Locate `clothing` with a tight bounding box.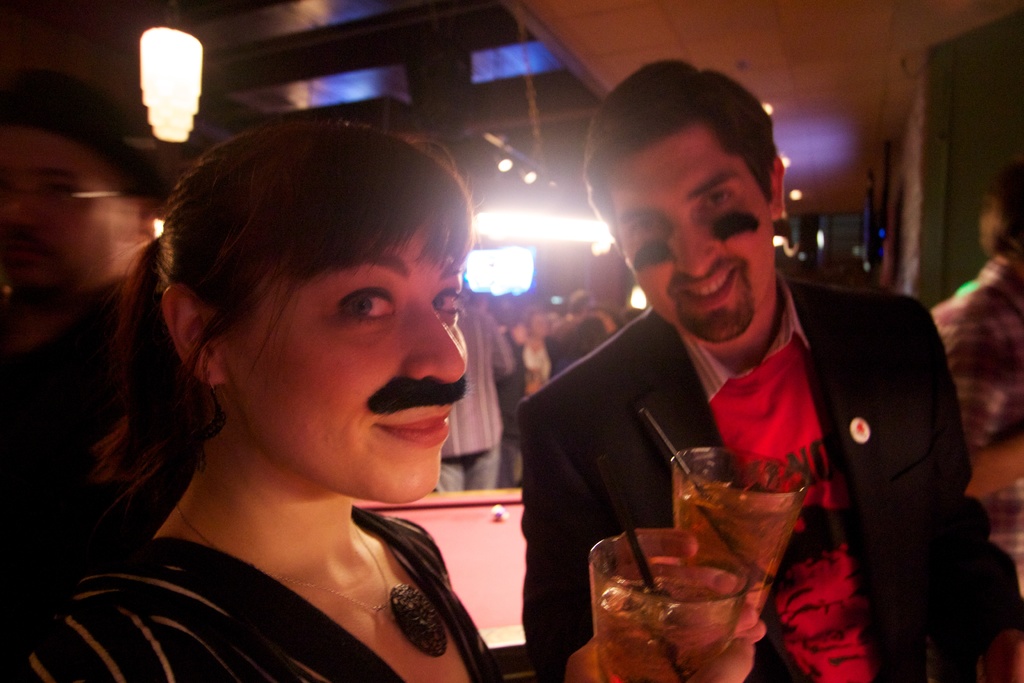
[504,336,555,490].
